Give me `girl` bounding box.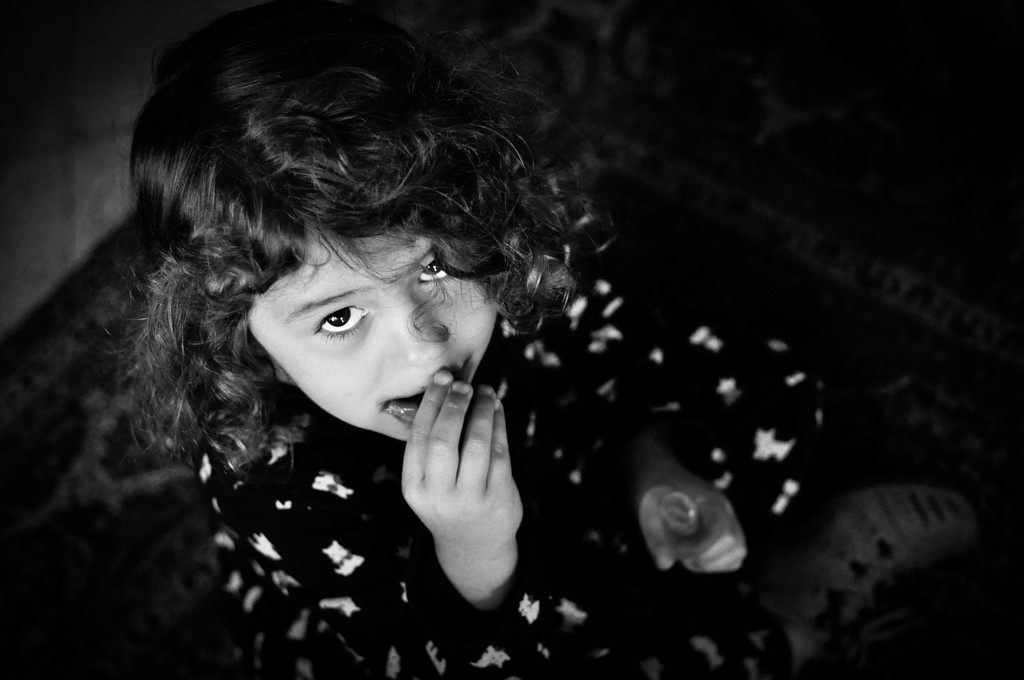
Rect(100, 0, 836, 679).
